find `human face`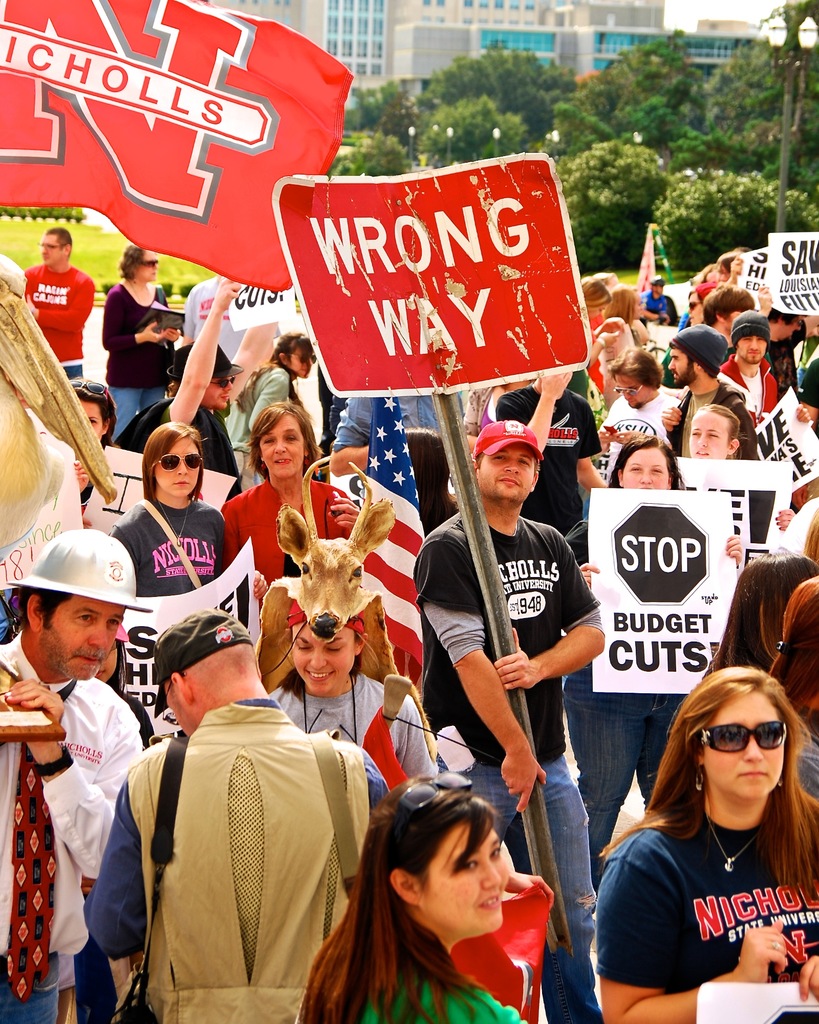
[x1=195, y1=372, x2=235, y2=412]
